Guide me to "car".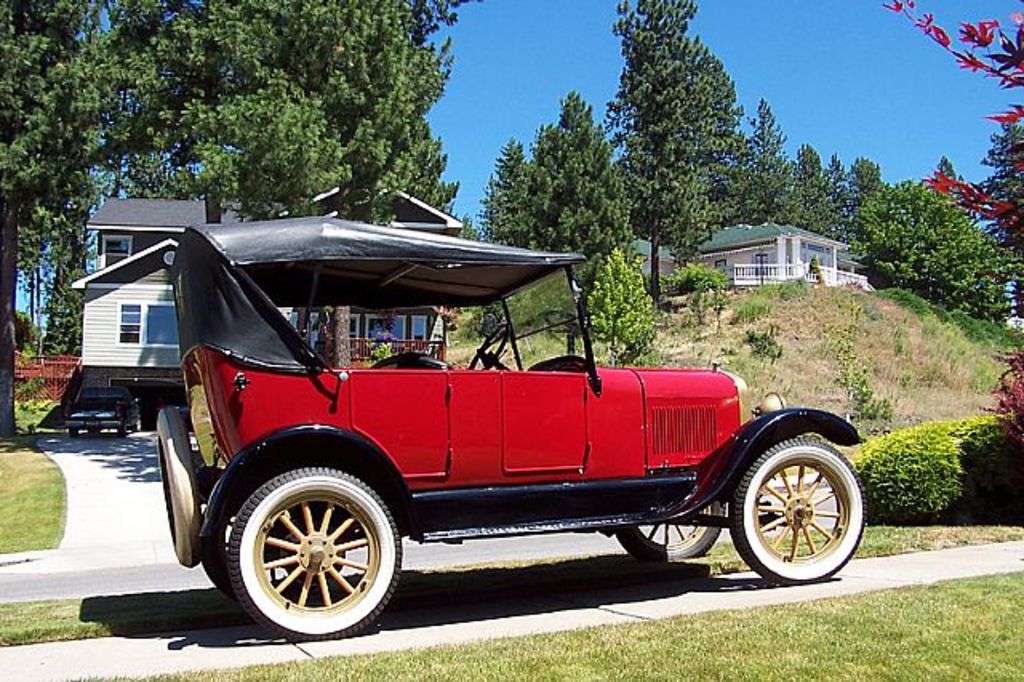
Guidance: [left=155, top=216, right=869, bottom=642].
